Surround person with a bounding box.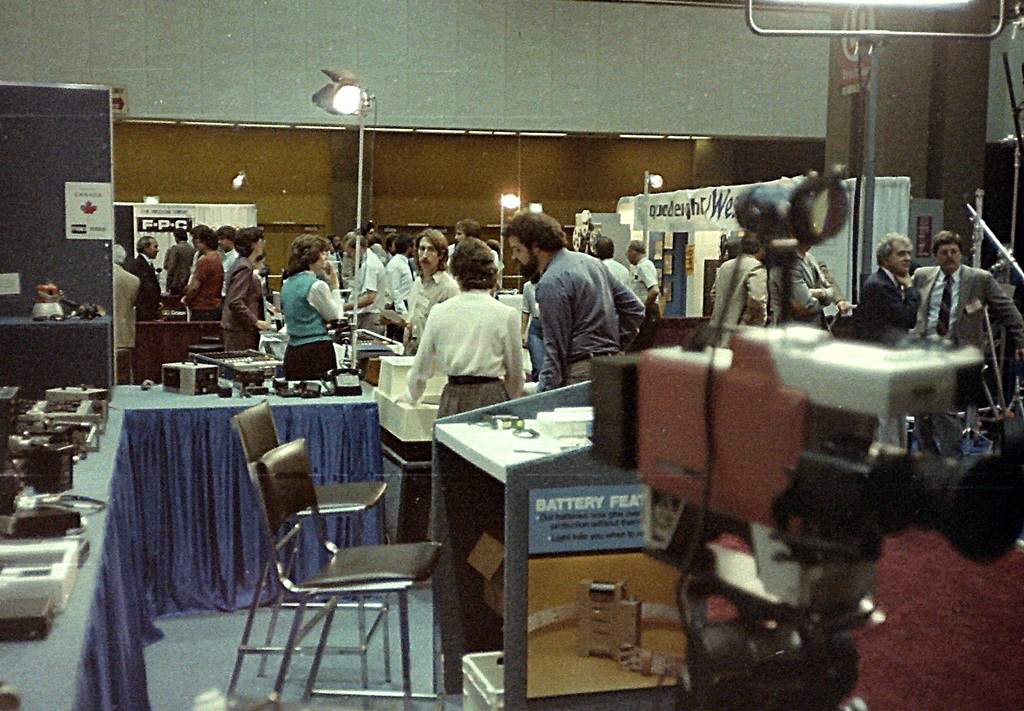
bbox=[771, 237, 849, 328].
